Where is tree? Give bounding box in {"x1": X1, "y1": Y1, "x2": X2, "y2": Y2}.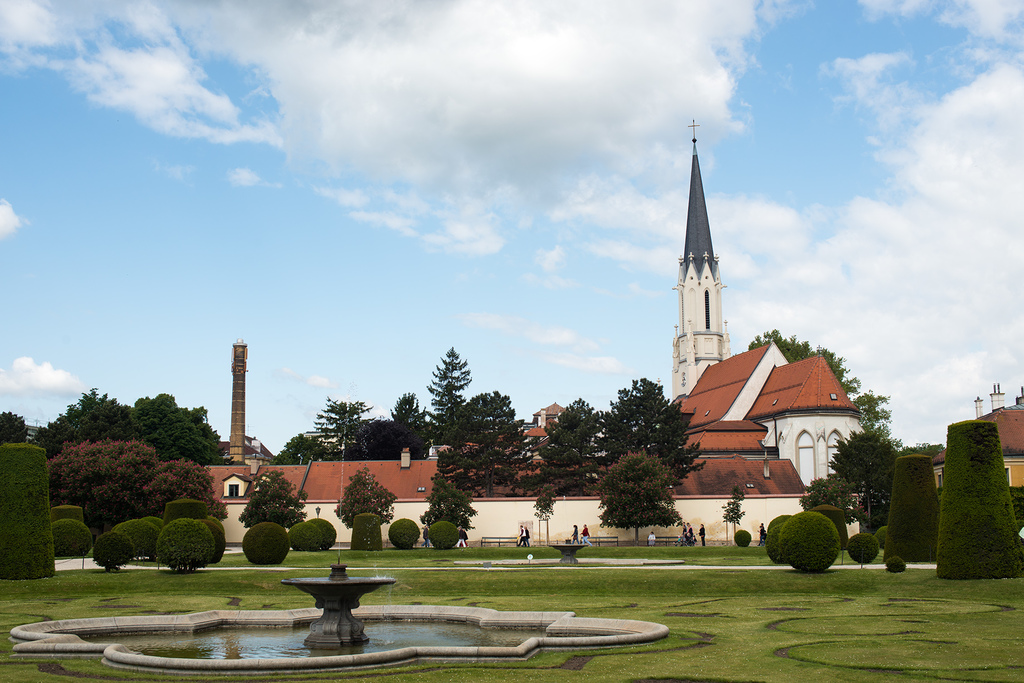
{"x1": 431, "y1": 342, "x2": 469, "y2": 442}.
